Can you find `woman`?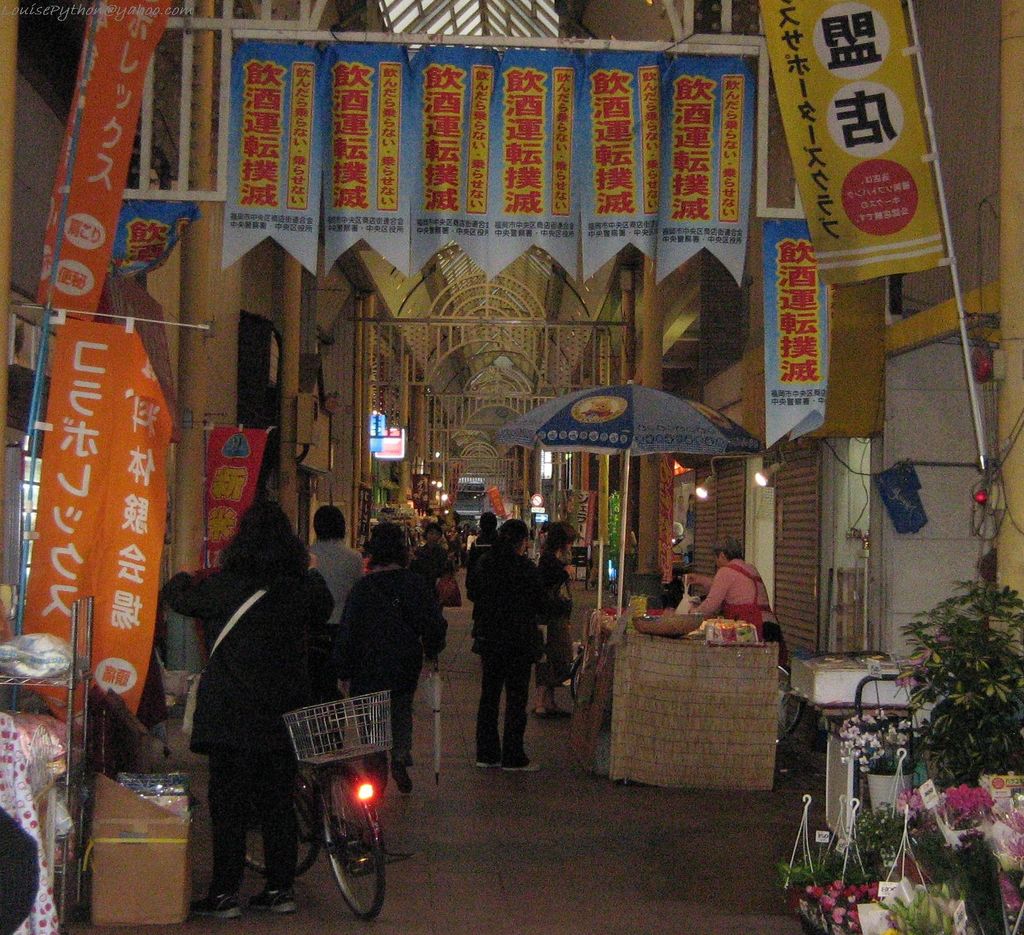
Yes, bounding box: region(339, 532, 445, 788).
